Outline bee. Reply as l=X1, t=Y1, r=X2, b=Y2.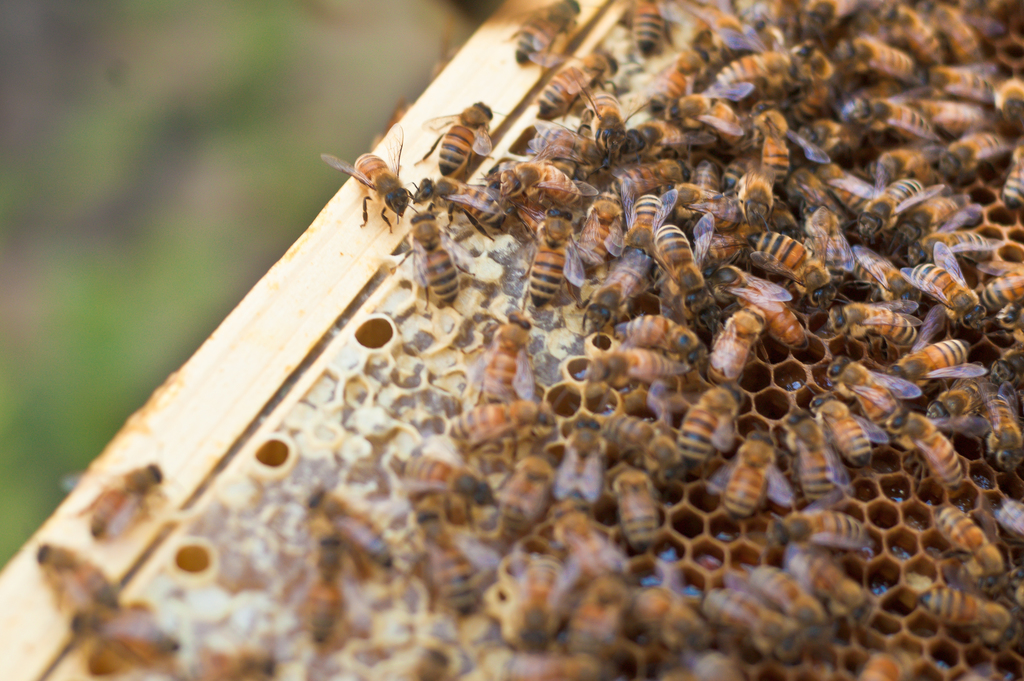
l=24, t=536, r=127, b=615.
